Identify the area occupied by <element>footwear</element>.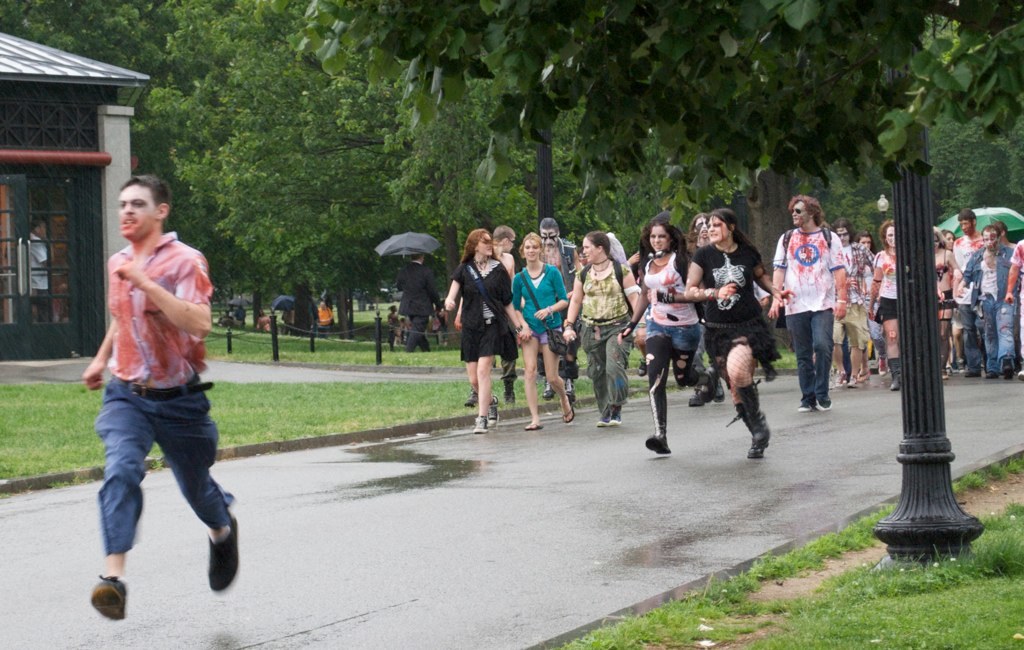
Area: x1=563, y1=399, x2=573, y2=422.
